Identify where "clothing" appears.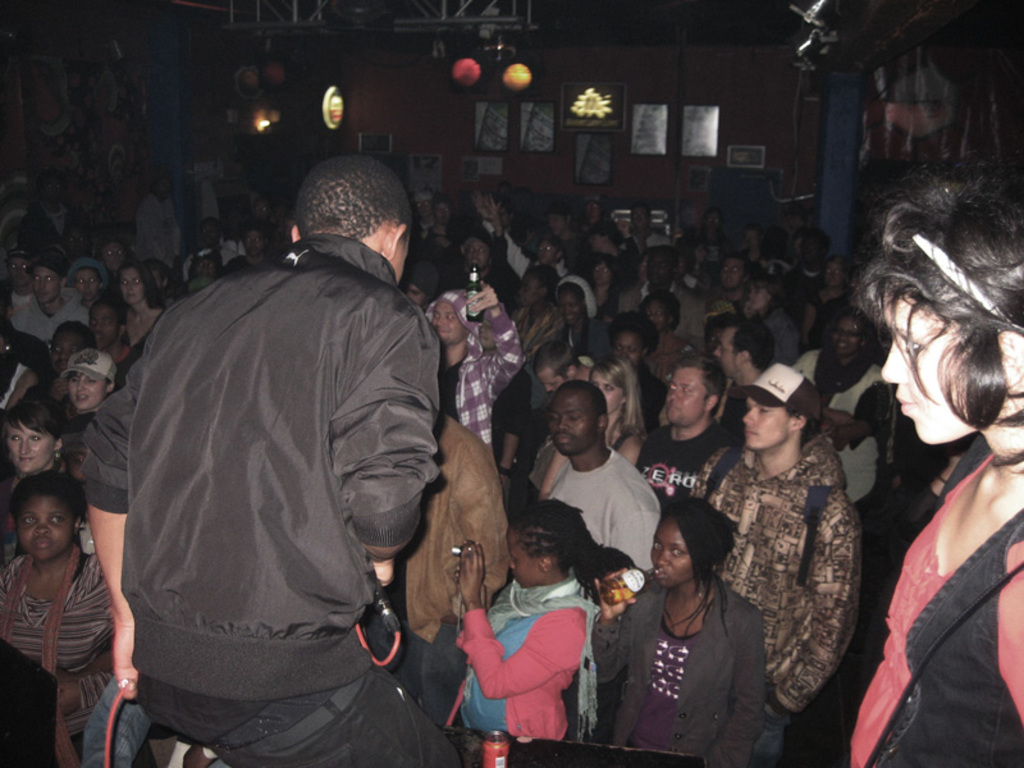
Appears at crop(641, 282, 703, 358).
